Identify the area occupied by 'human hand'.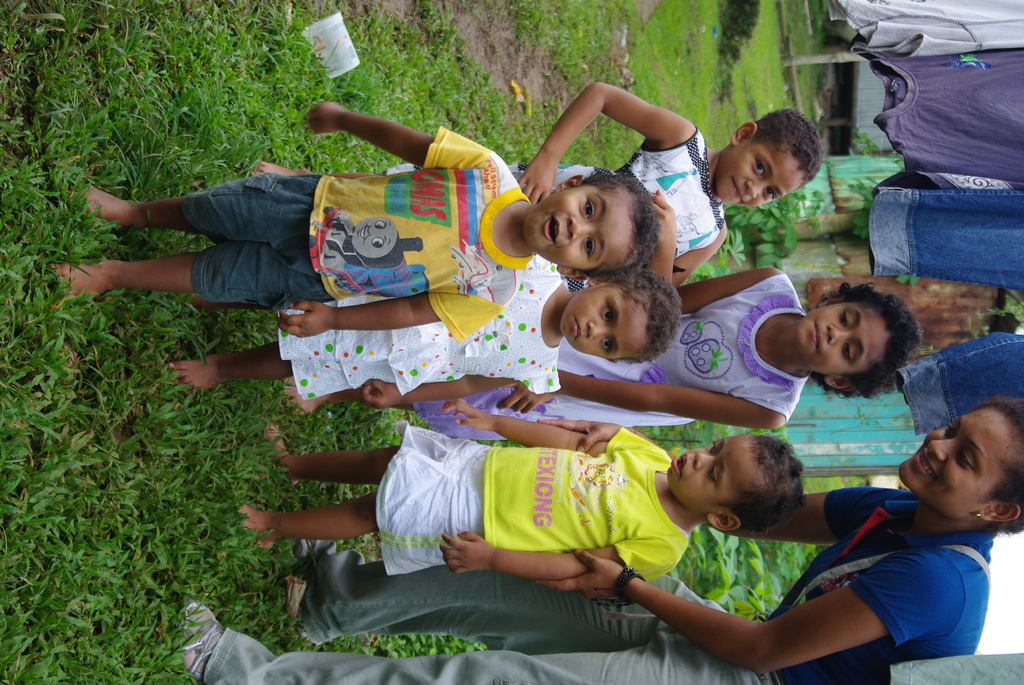
Area: [x1=279, y1=302, x2=333, y2=339].
